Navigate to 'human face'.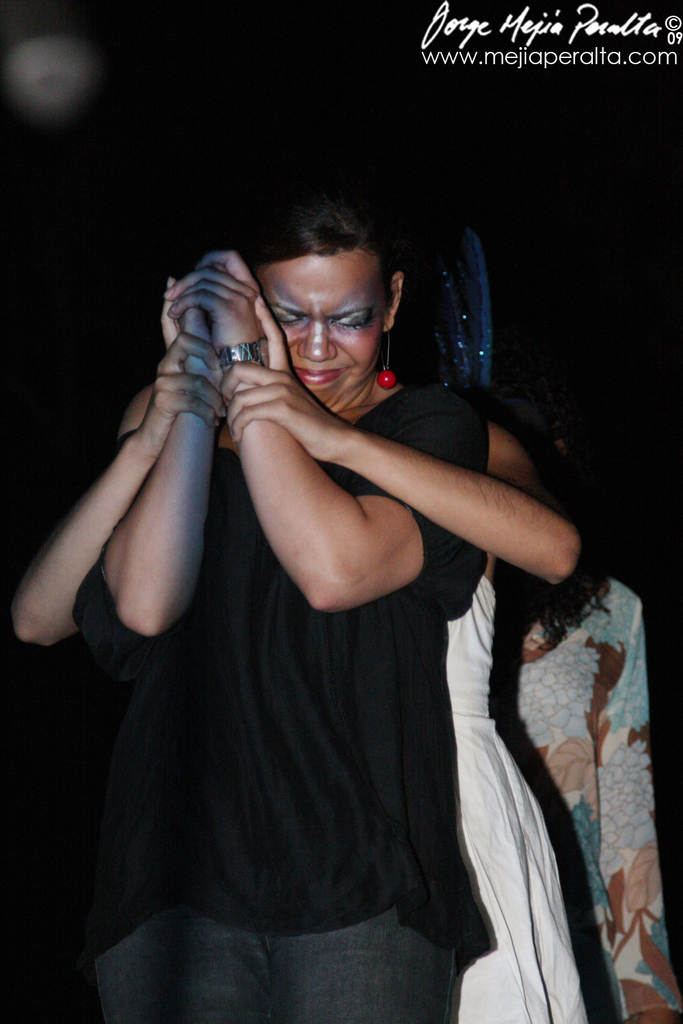
Navigation target: {"left": 257, "top": 258, "right": 384, "bottom": 401}.
